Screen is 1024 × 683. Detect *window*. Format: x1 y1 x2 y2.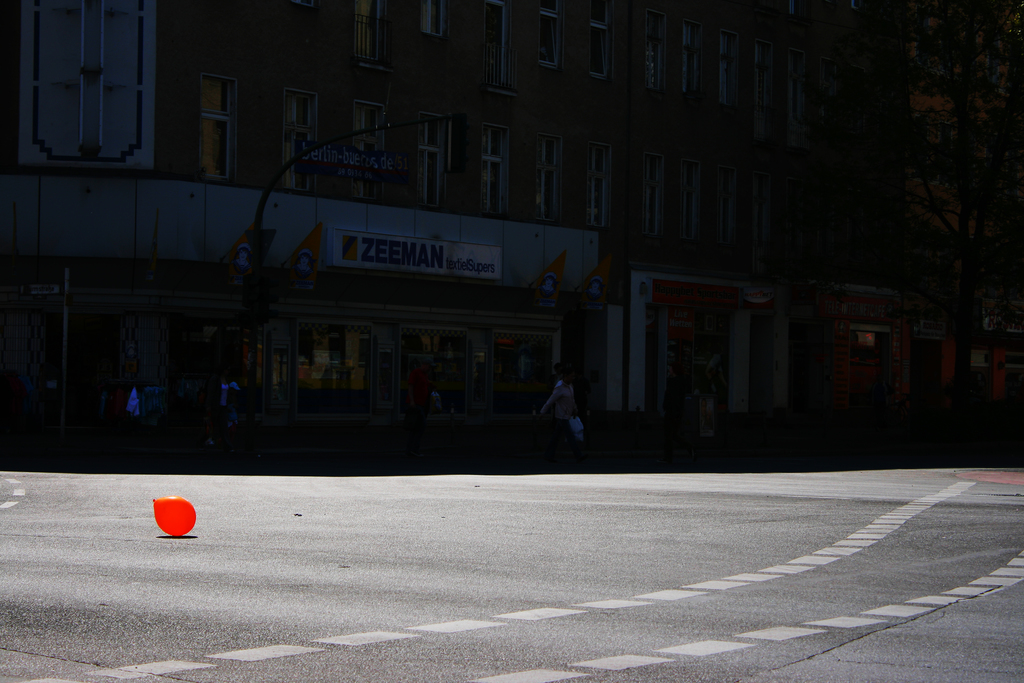
198 73 239 190.
